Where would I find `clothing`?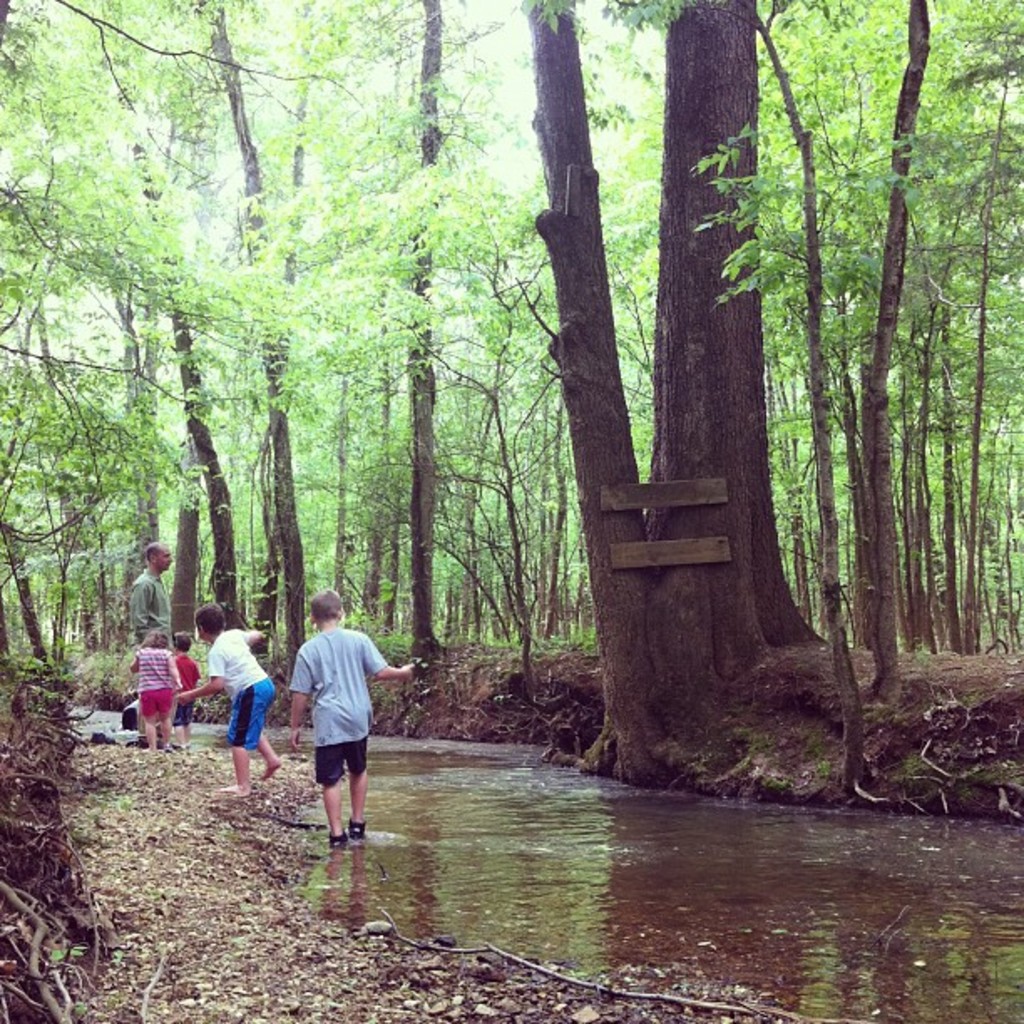
At left=284, top=617, right=388, bottom=833.
